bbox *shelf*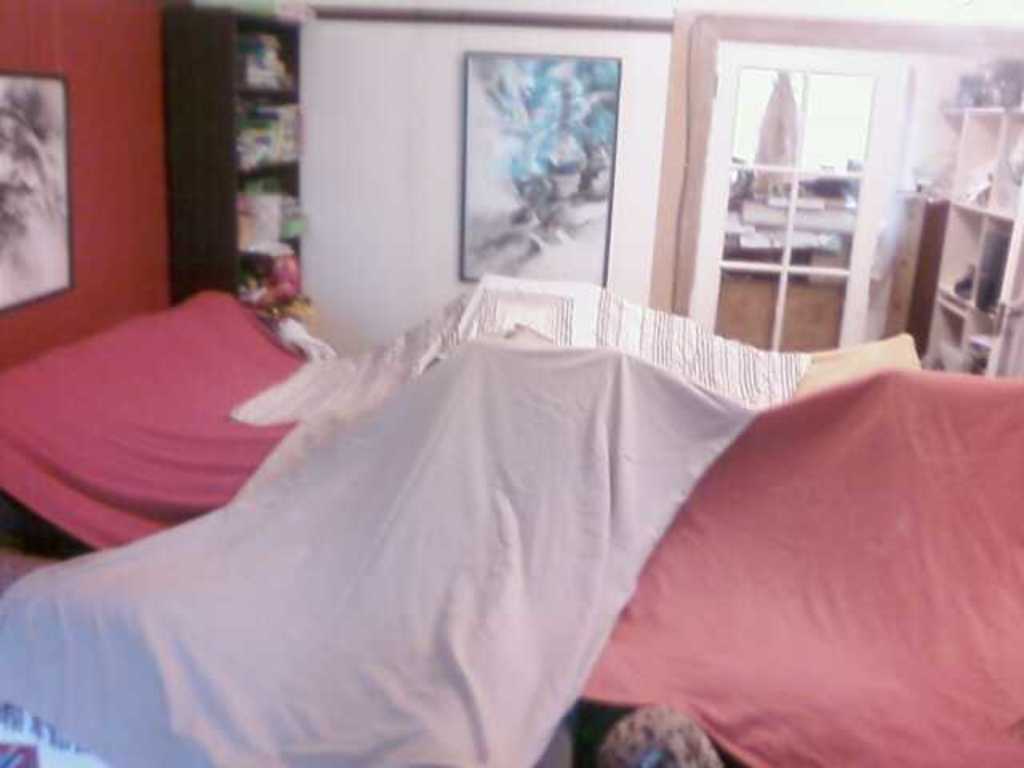
141/0/320/336
